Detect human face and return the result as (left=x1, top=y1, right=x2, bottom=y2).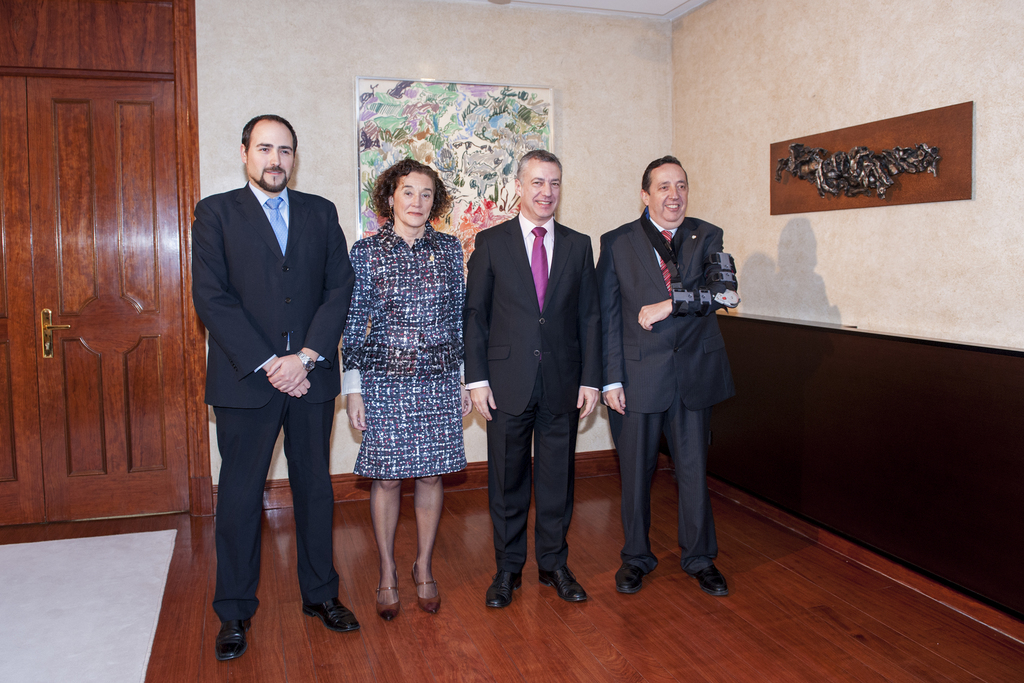
(left=648, top=170, right=689, bottom=220).
